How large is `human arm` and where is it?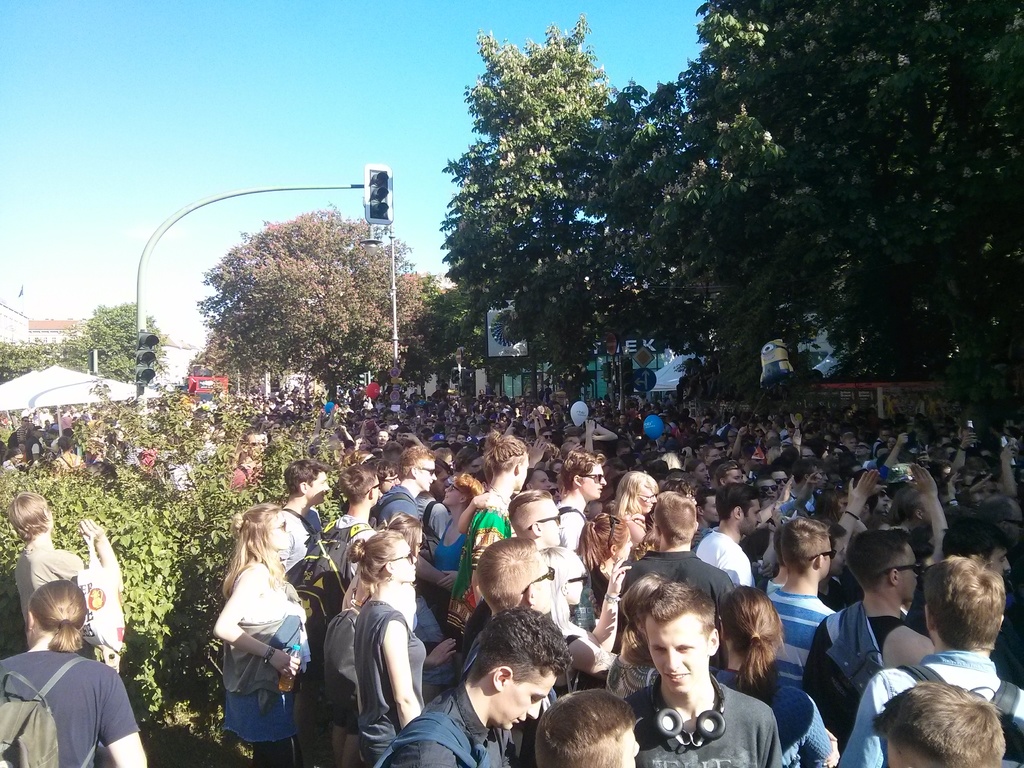
Bounding box: (x1=439, y1=564, x2=463, y2=600).
